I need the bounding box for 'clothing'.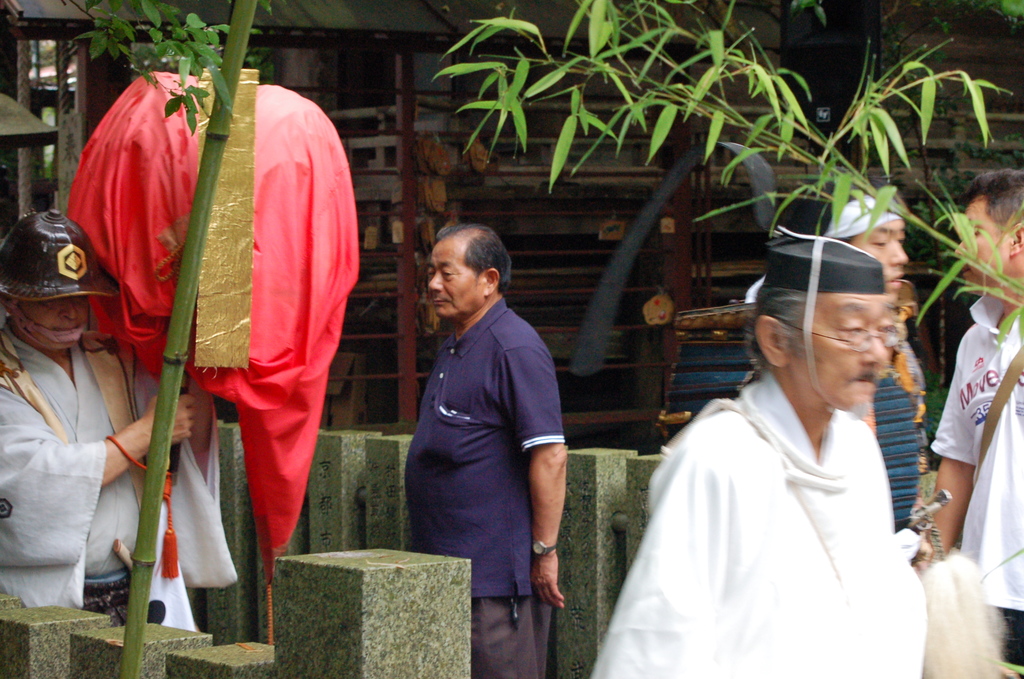
Here it is: BBox(863, 351, 918, 530).
